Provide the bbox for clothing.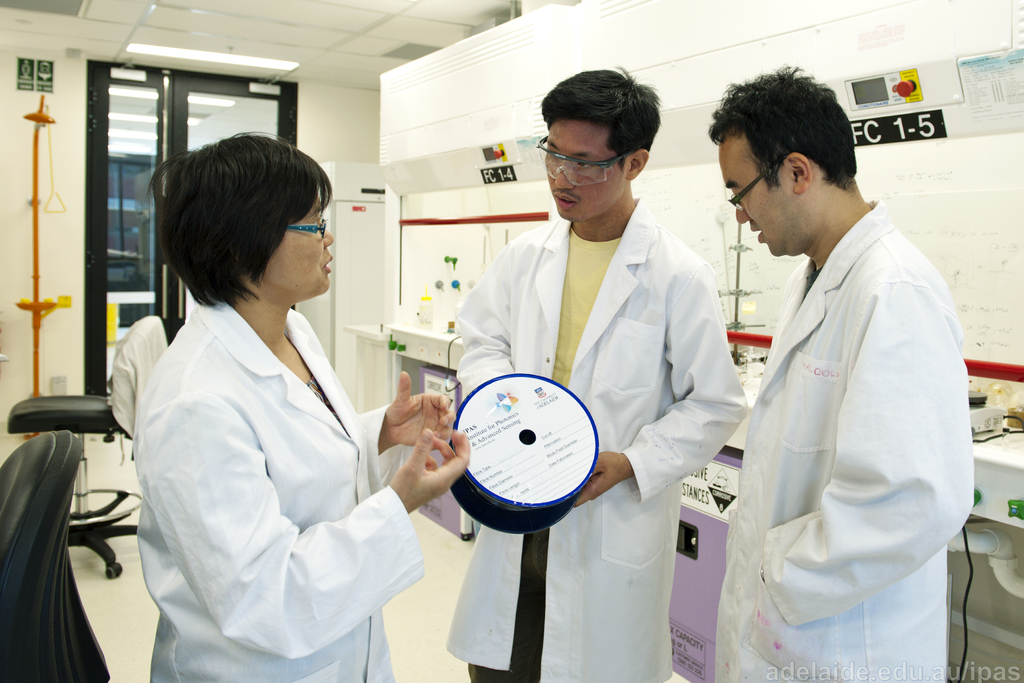
(left=710, top=197, right=973, bottom=682).
